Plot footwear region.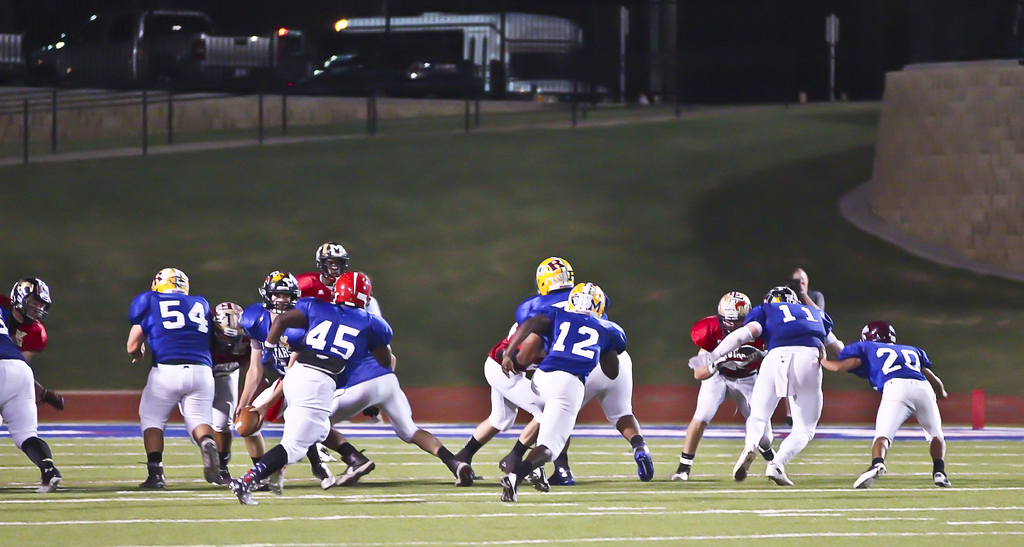
Plotted at box(138, 477, 168, 491).
